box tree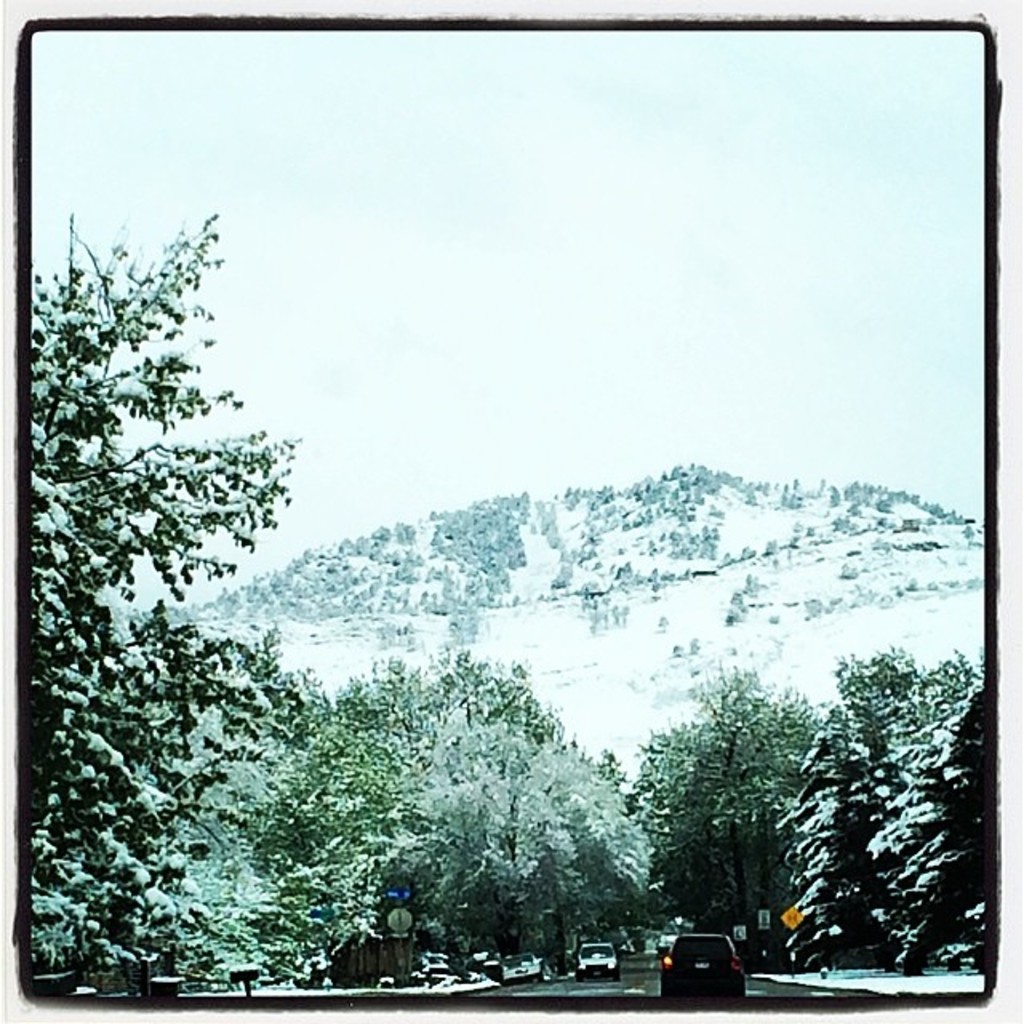
detection(794, 640, 989, 995)
